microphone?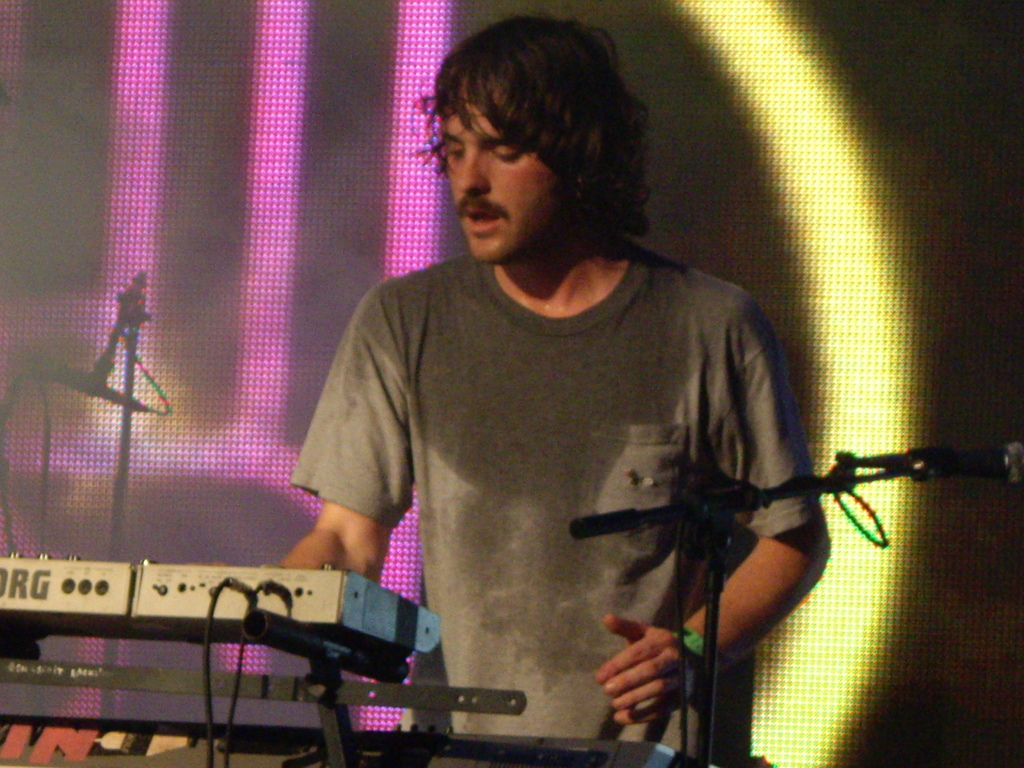
x1=29, y1=356, x2=140, y2=415
